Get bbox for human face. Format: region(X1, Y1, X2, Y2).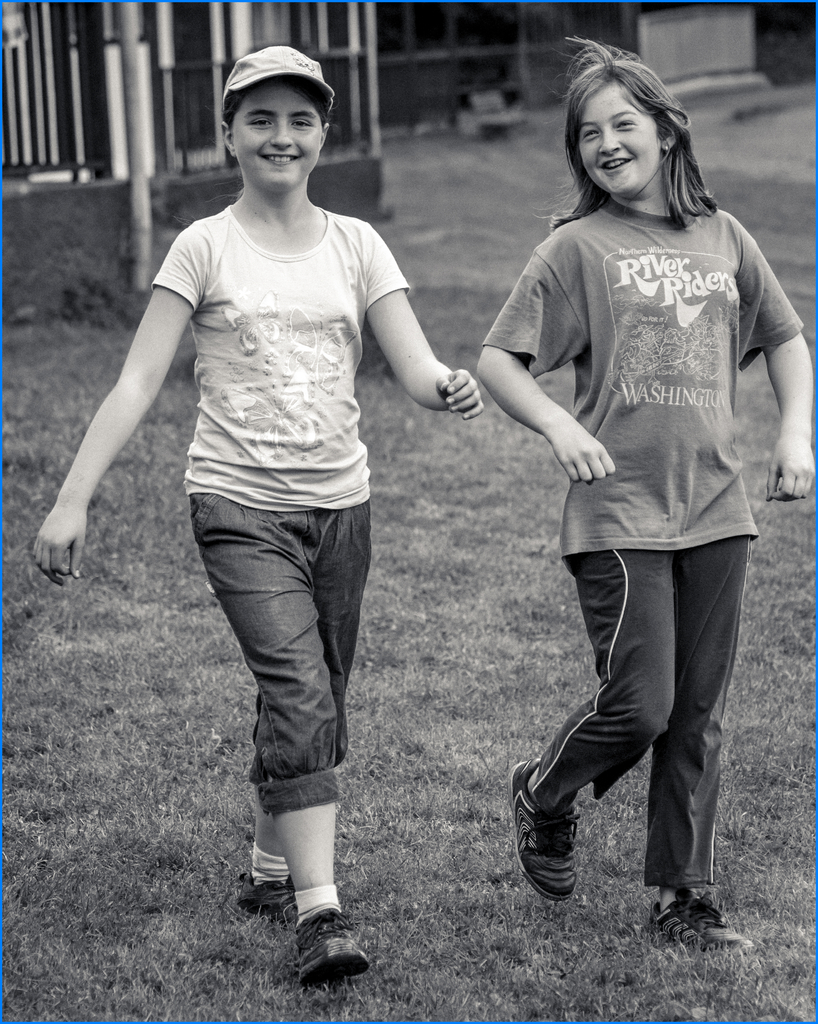
region(579, 80, 664, 197).
